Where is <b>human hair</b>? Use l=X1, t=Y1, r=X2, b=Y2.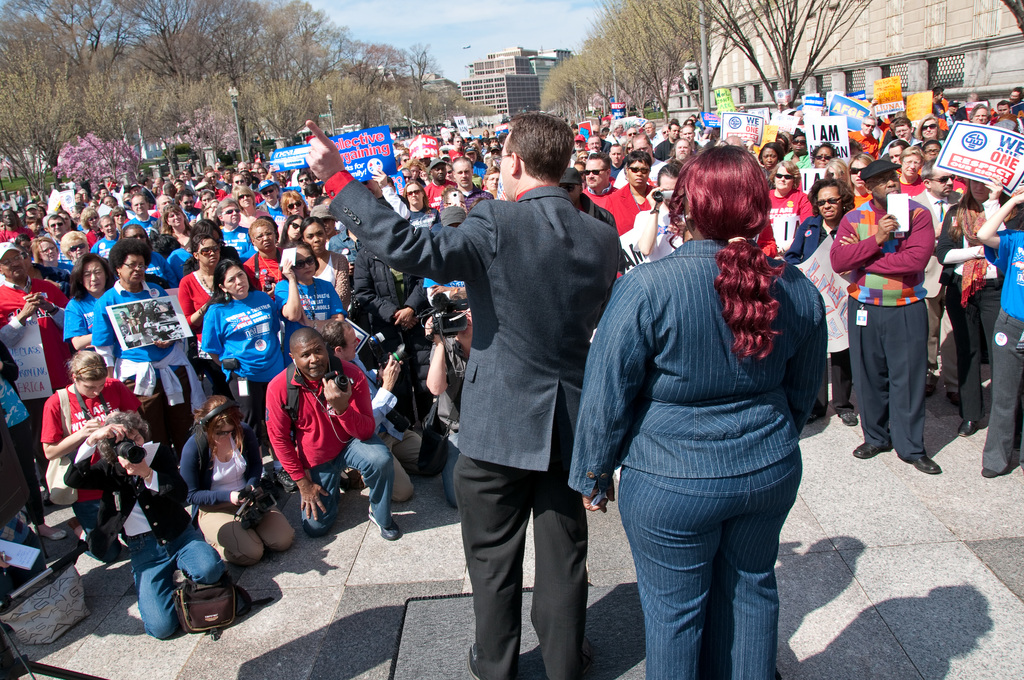
l=211, t=249, r=244, b=303.
